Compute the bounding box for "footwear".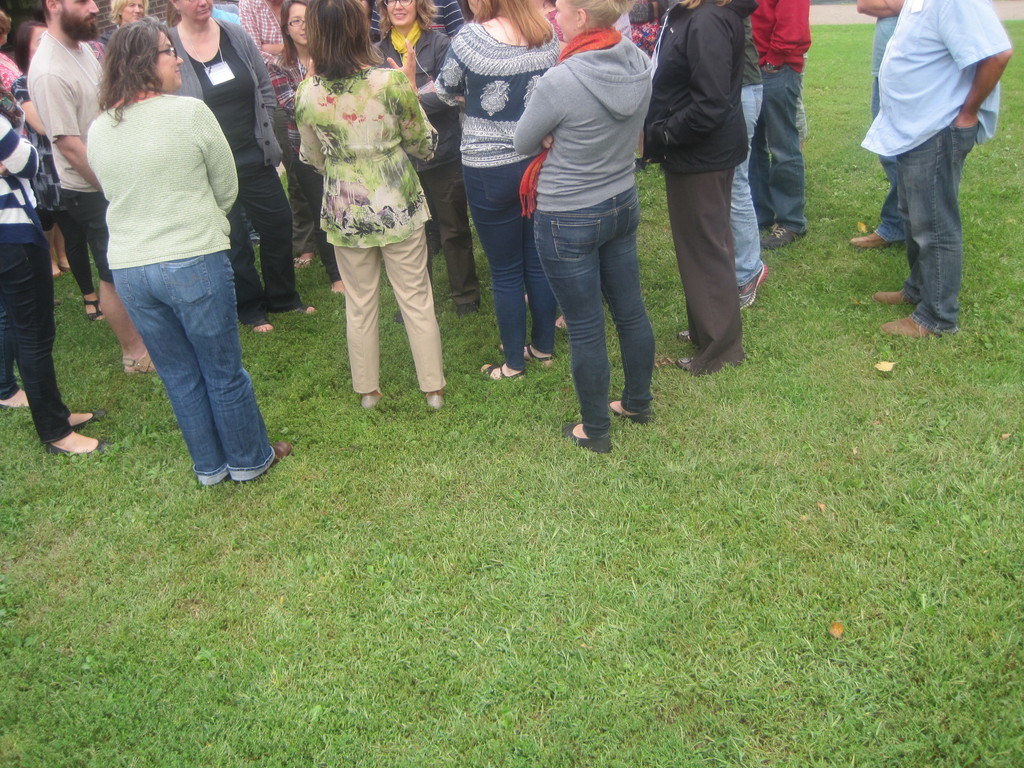
bbox=(501, 342, 551, 368).
